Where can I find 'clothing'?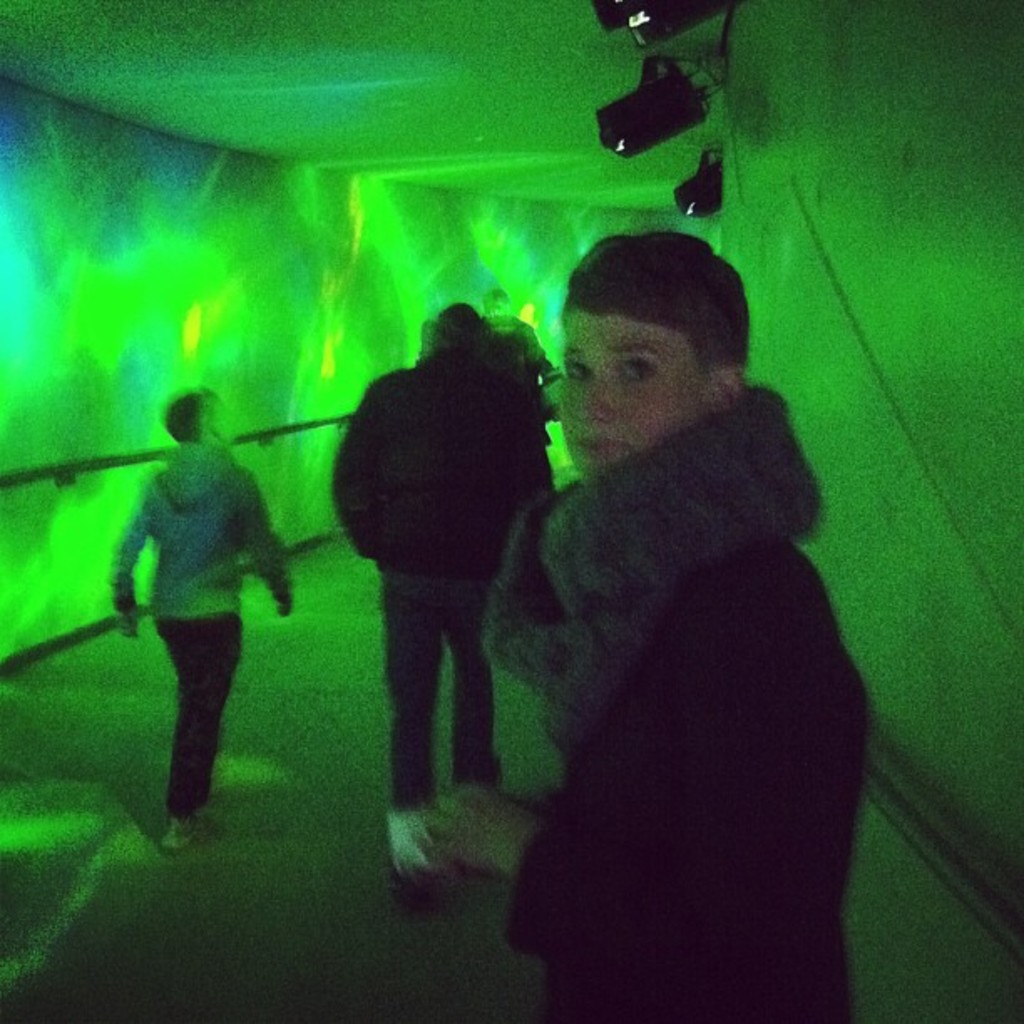
You can find it at BBox(104, 437, 305, 629).
